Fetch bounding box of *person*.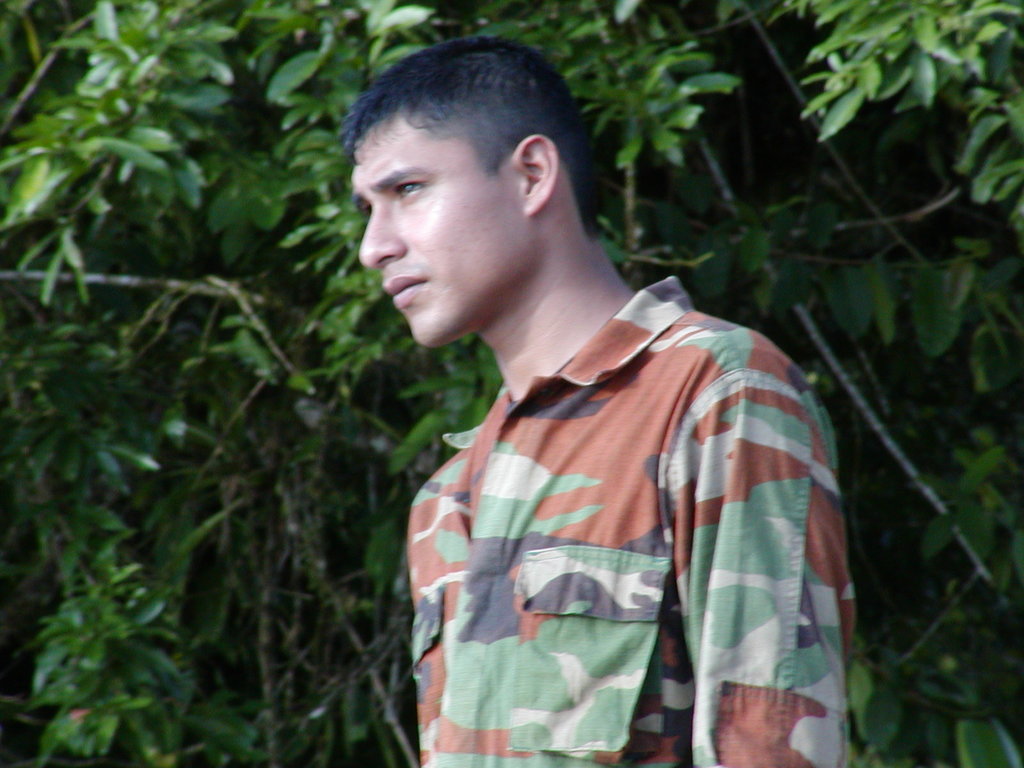
Bbox: 339 26 861 767.
